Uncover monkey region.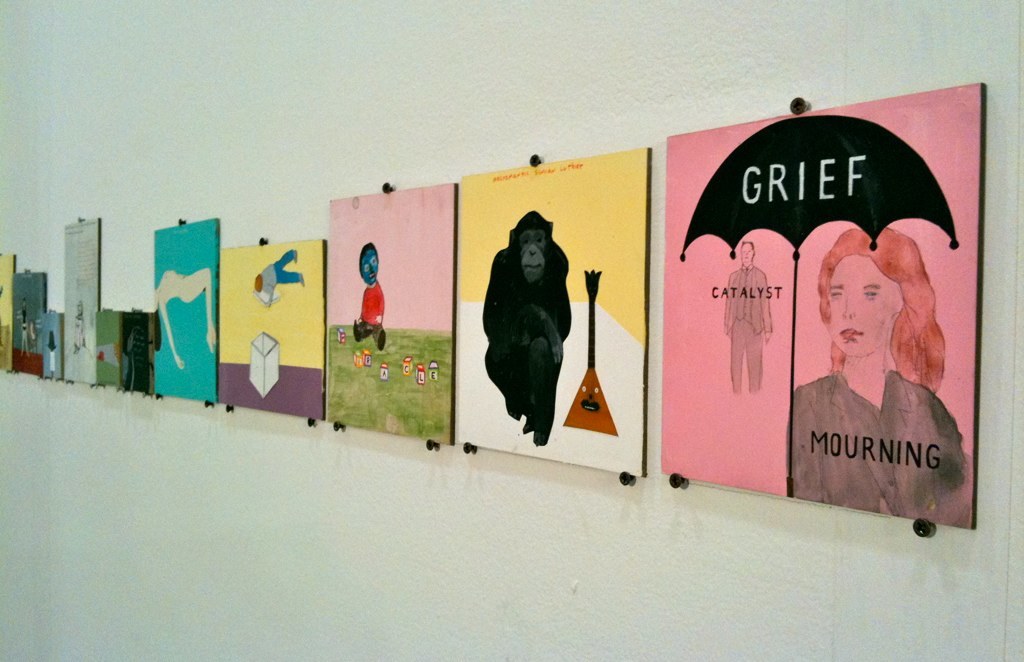
Uncovered: (485, 210, 571, 445).
